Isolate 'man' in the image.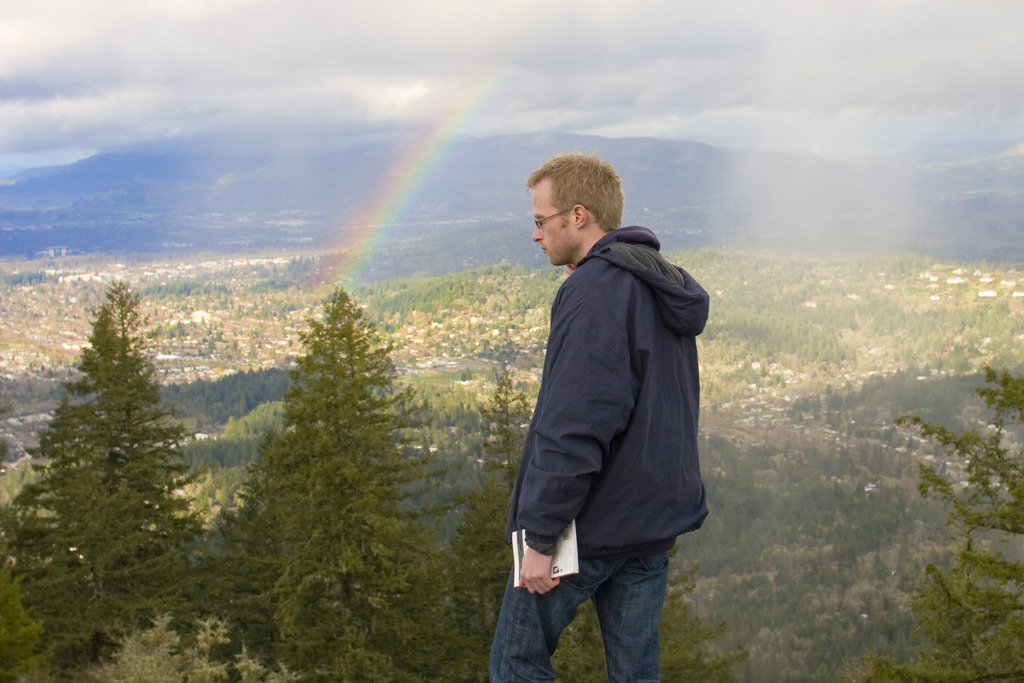
Isolated region: <box>497,147,733,681</box>.
